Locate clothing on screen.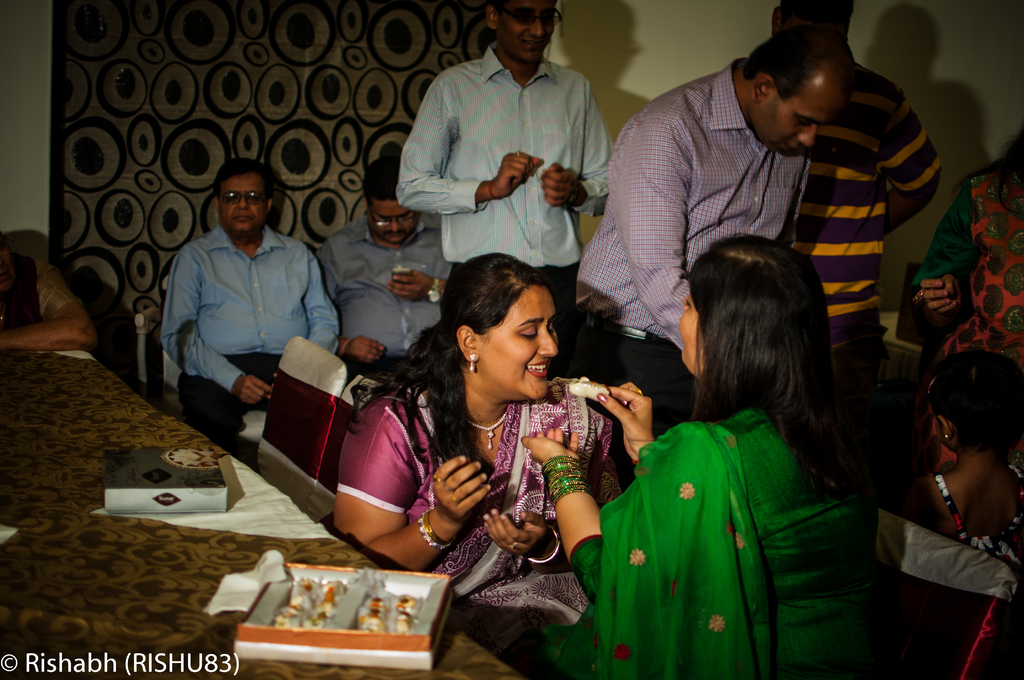
On screen at select_region(570, 50, 804, 433).
